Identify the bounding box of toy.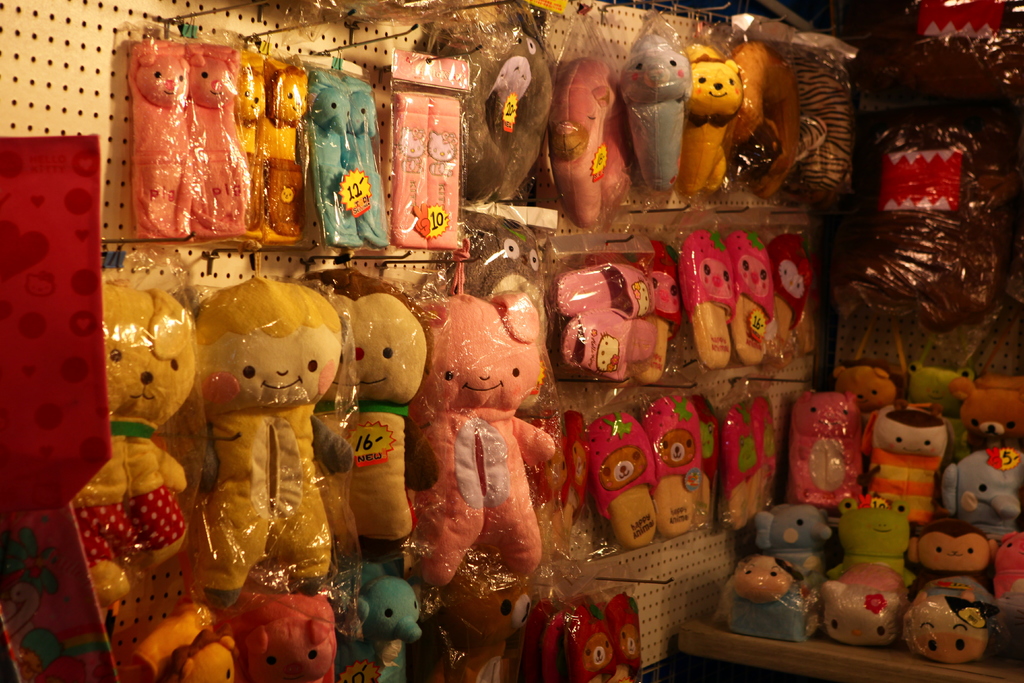
left=833, top=361, right=900, bottom=418.
